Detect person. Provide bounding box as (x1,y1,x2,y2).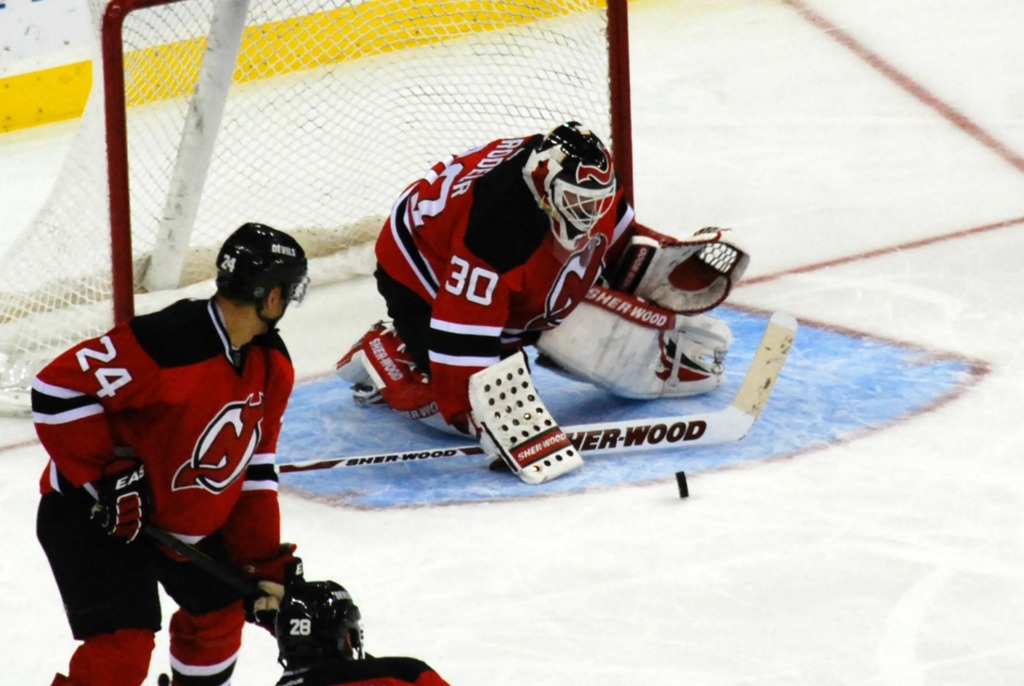
(274,575,451,685).
